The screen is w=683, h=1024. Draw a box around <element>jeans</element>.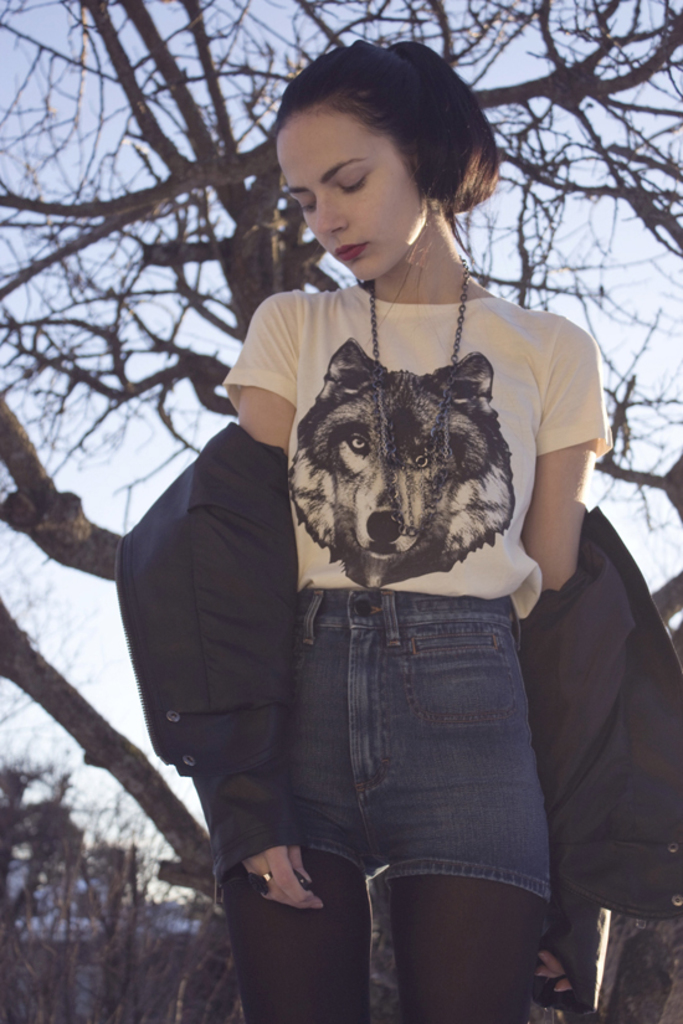
Rect(212, 585, 548, 902).
